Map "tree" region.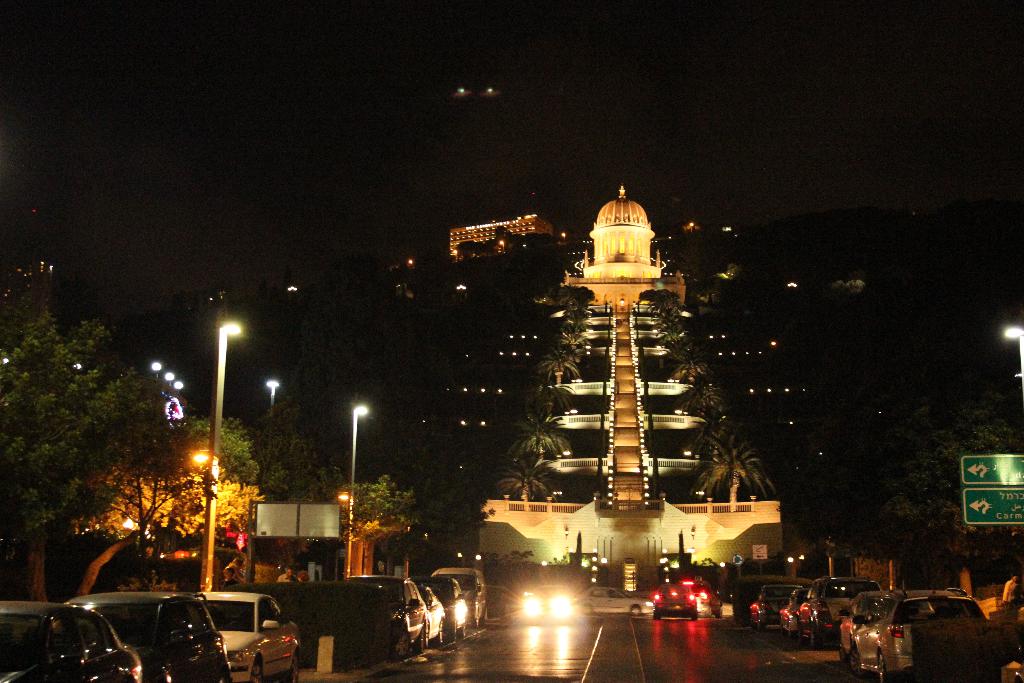
Mapped to bbox=(342, 477, 488, 580).
